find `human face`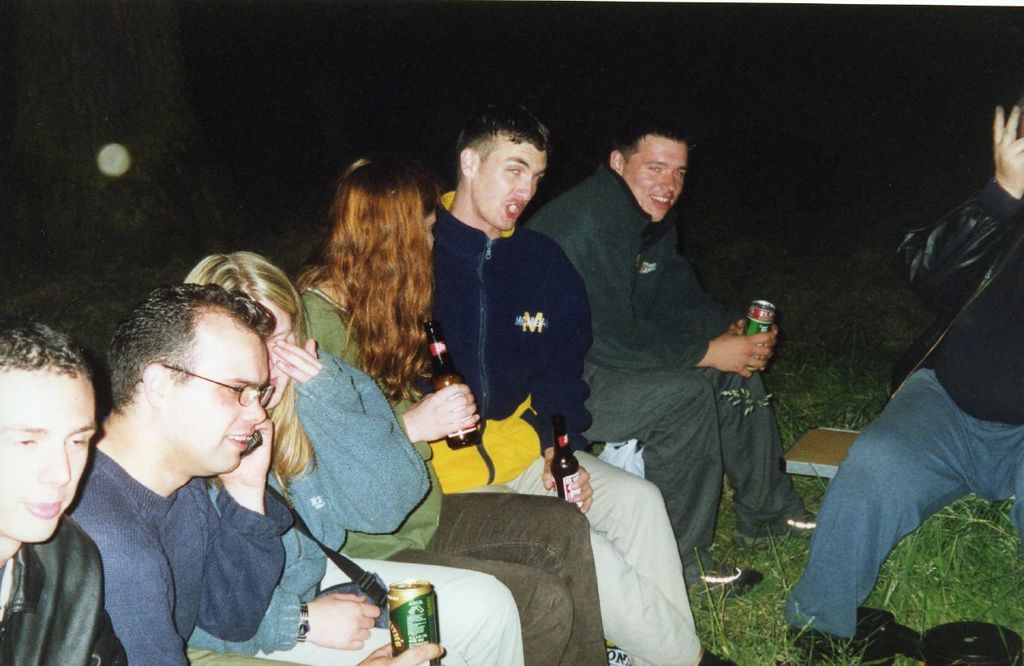
pyautogui.locateOnScreen(622, 134, 687, 220)
